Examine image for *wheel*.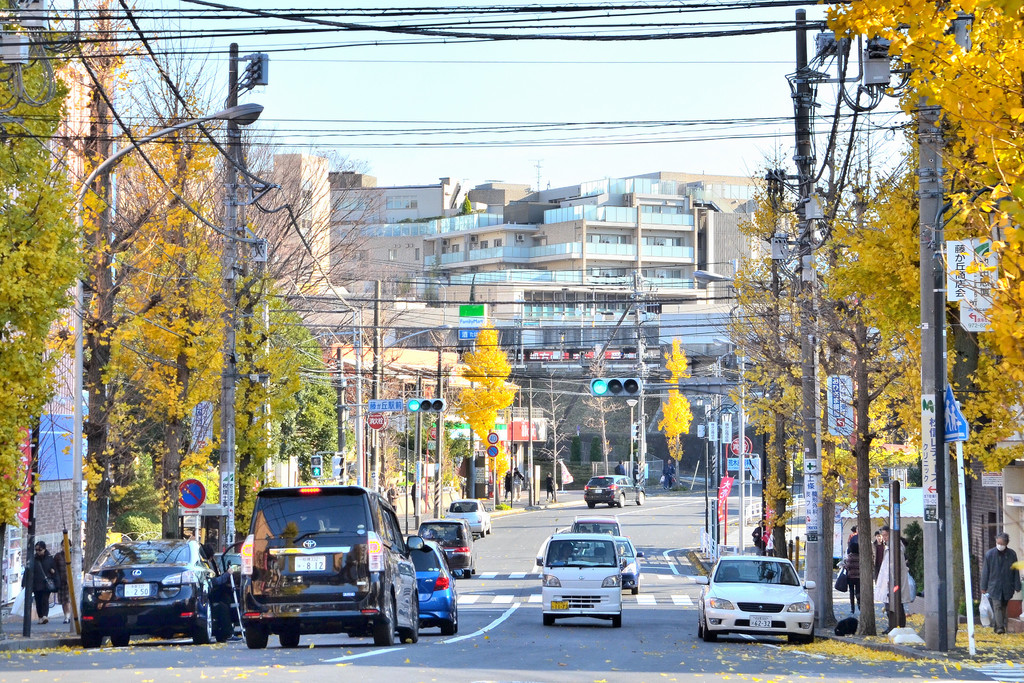
Examination result: left=697, top=617, right=703, bottom=637.
